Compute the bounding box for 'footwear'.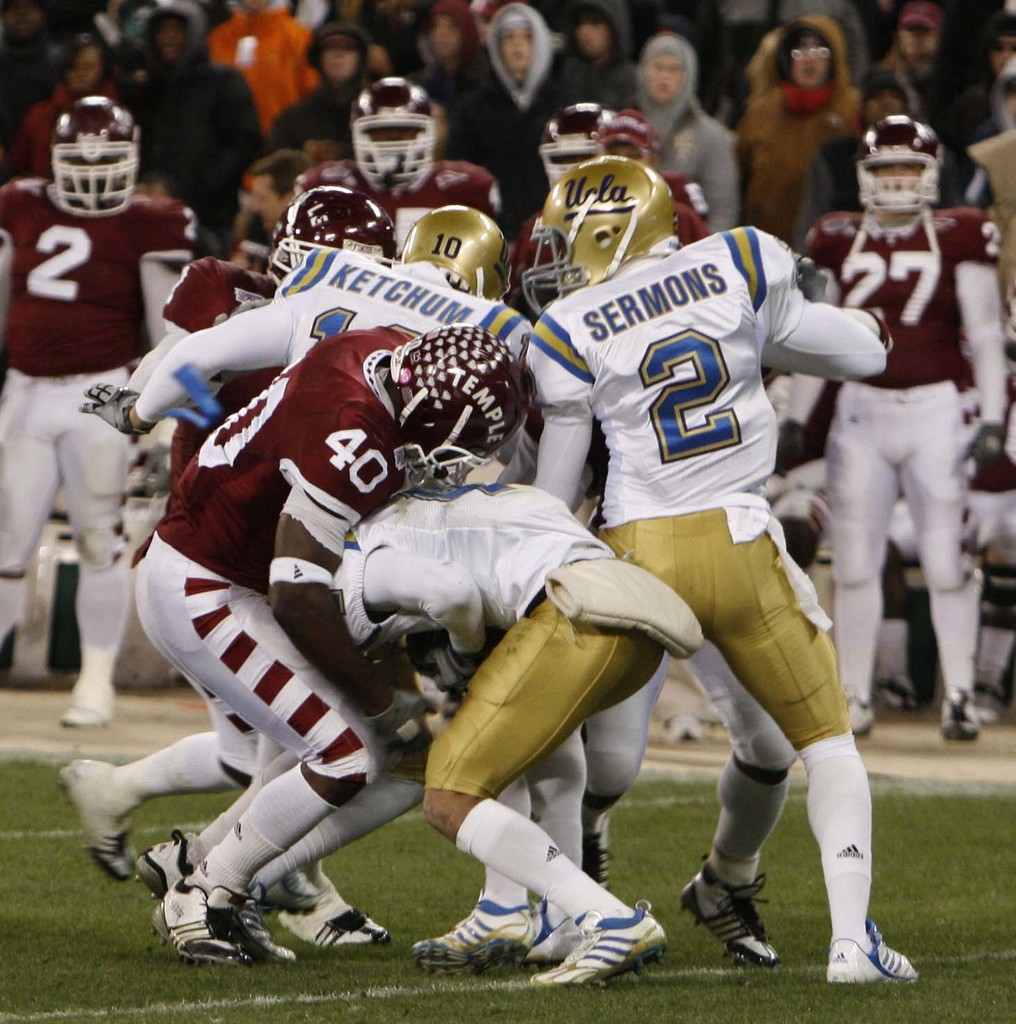
[left=517, top=899, right=581, bottom=964].
